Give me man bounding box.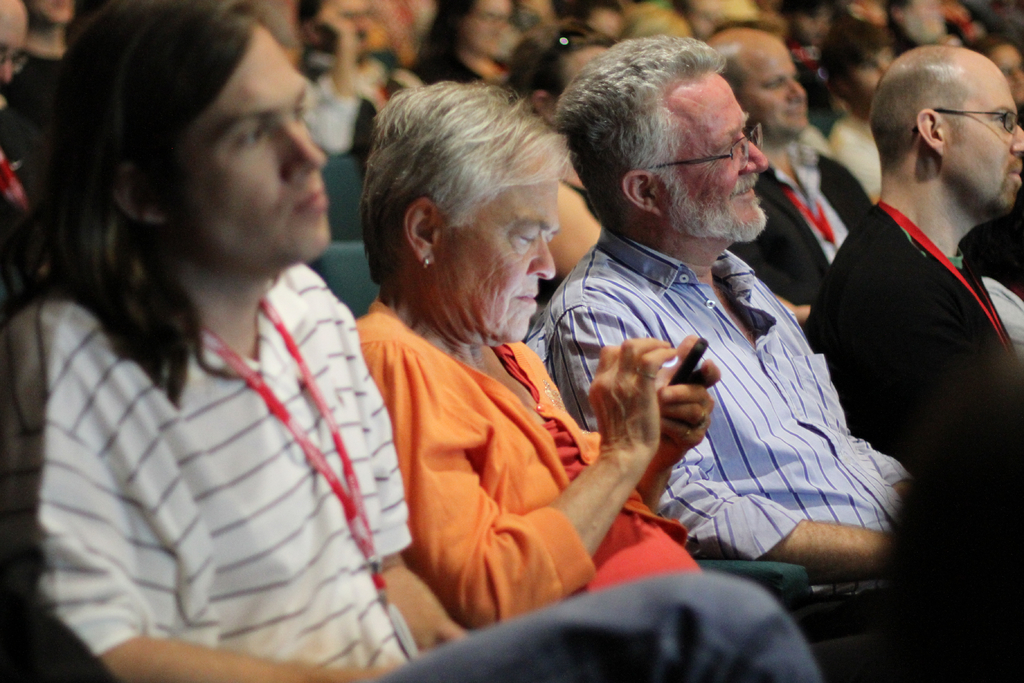
locate(543, 40, 1023, 589).
